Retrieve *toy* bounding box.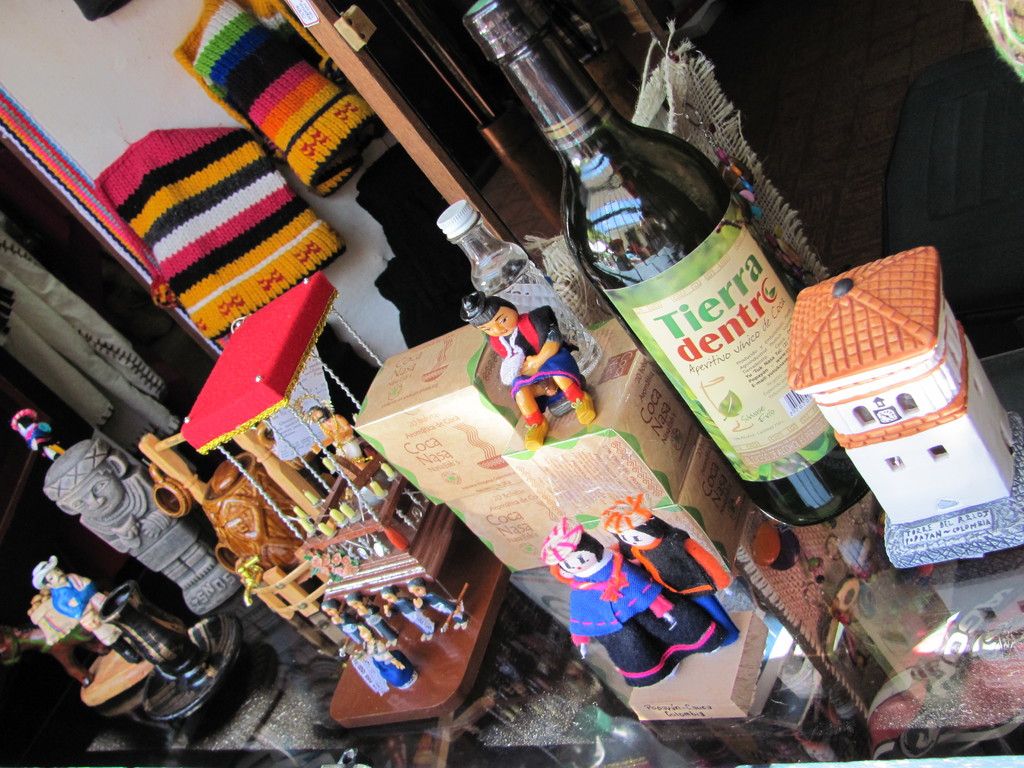
Bounding box: {"x1": 602, "y1": 492, "x2": 742, "y2": 648}.
